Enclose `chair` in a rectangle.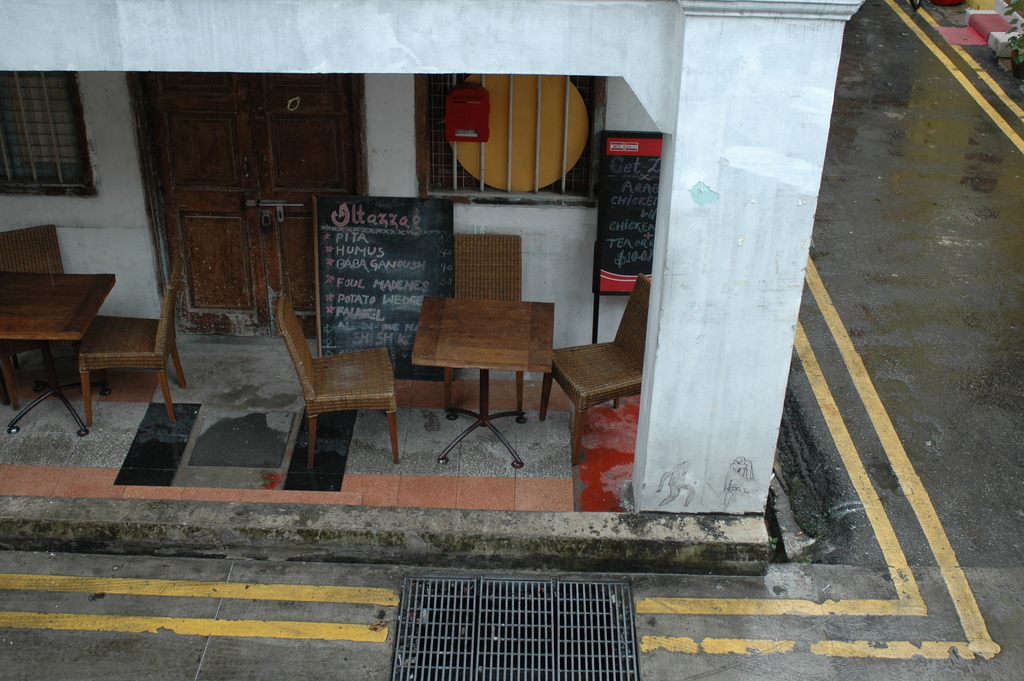
275,293,401,470.
